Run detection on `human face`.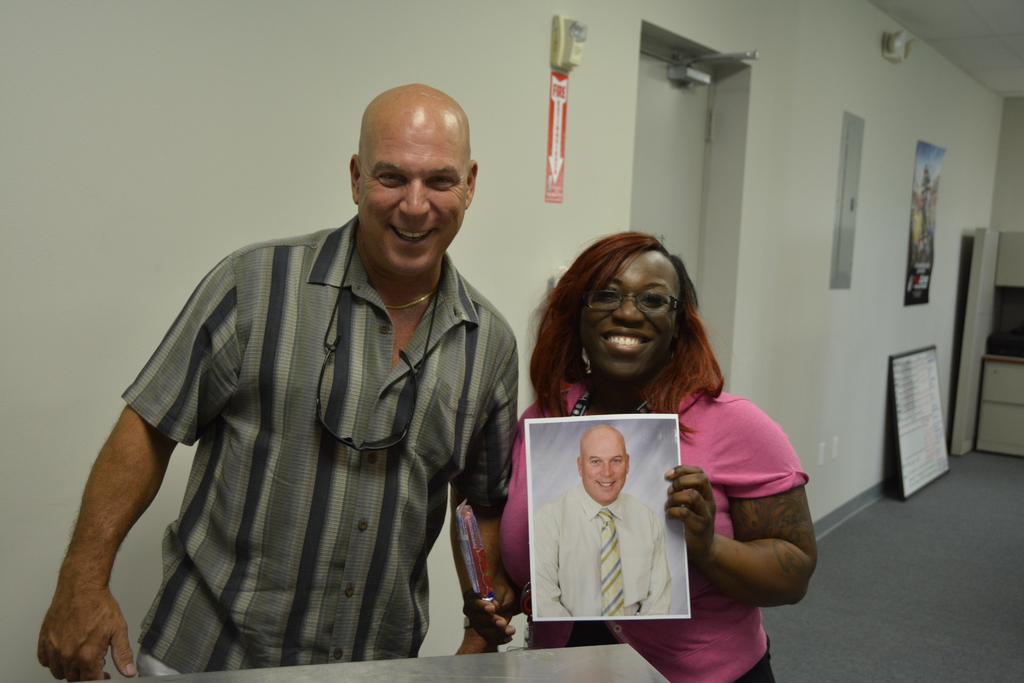
Result: (360,107,470,276).
